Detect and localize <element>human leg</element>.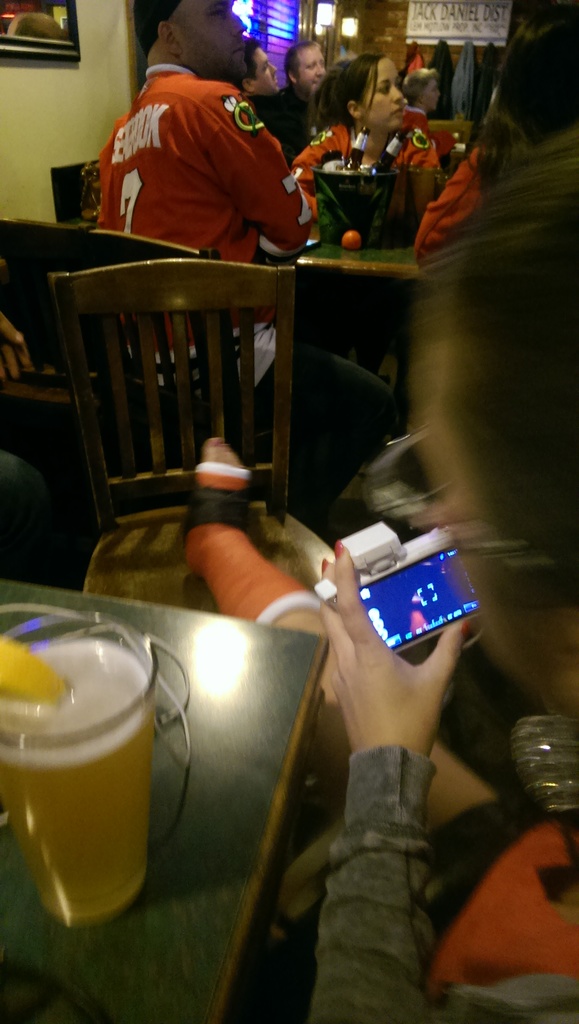
Localized at detection(181, 438, 493, 834).
